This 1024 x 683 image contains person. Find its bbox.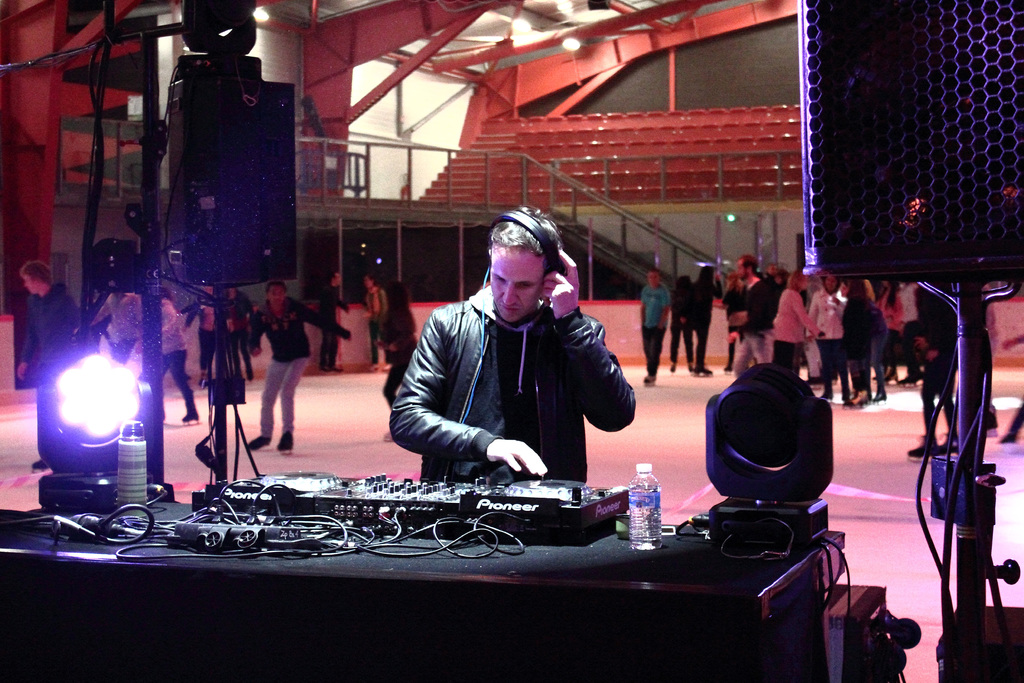
region(17, 258, 84, 470).
